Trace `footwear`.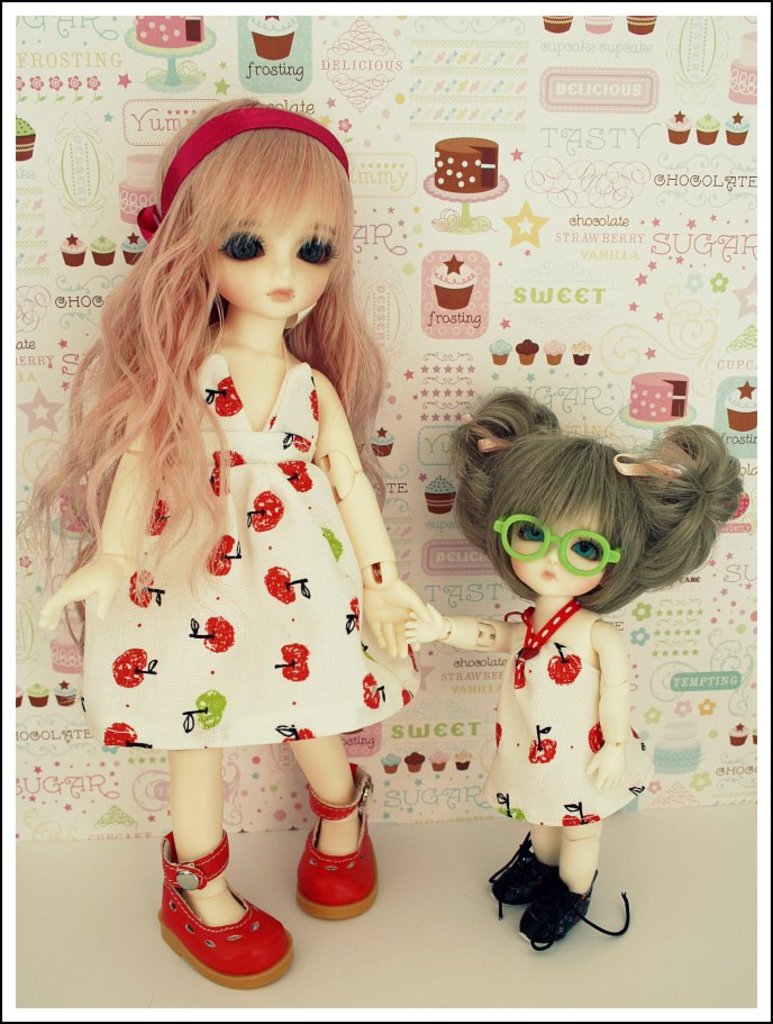
Traced to Rect(297, 753, 390, 930).
